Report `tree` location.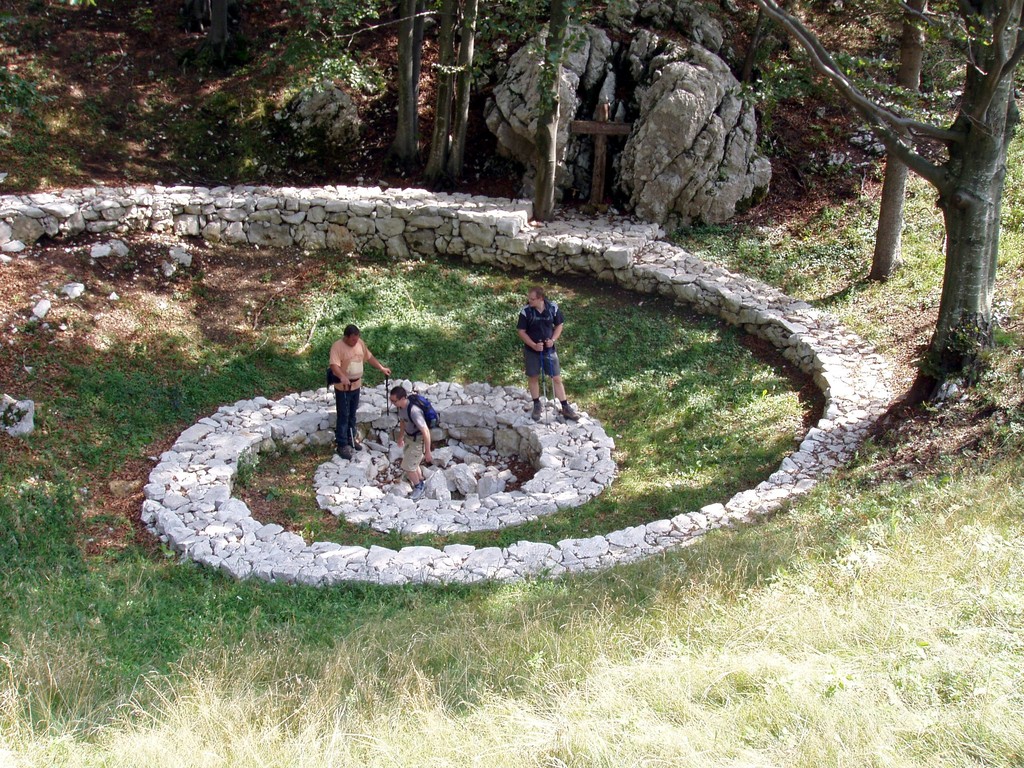
Report: l=739, t=0, r=1023, b=346.
